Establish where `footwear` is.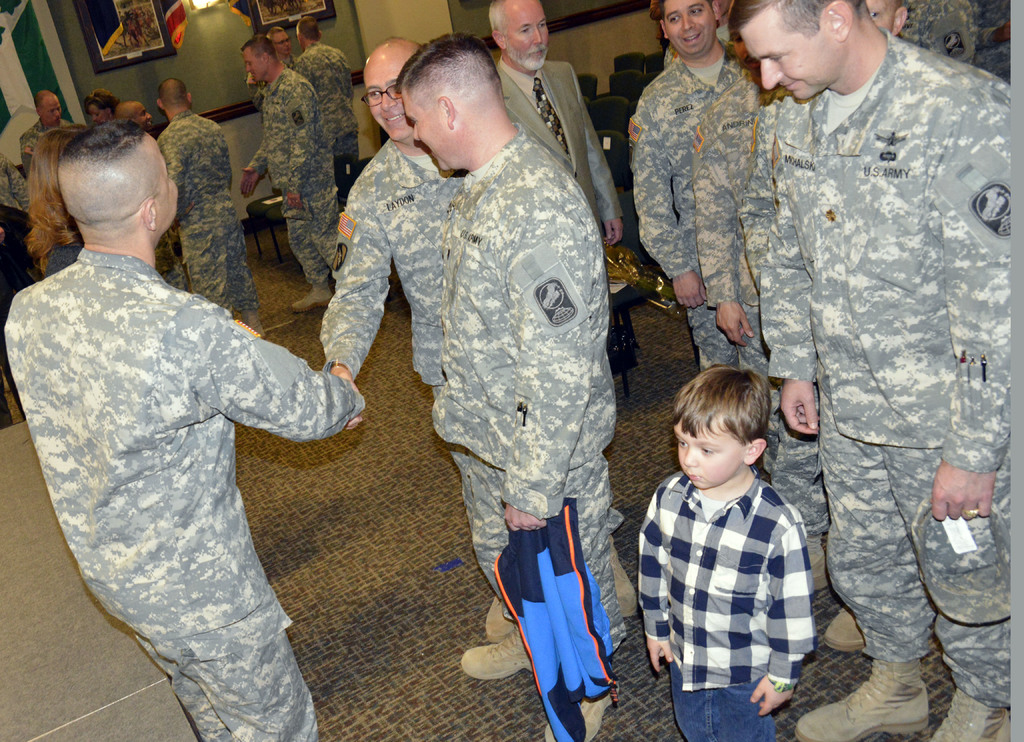
Established at {"left": 792, "top": 654, "right": 934, "bottom": 741}.
